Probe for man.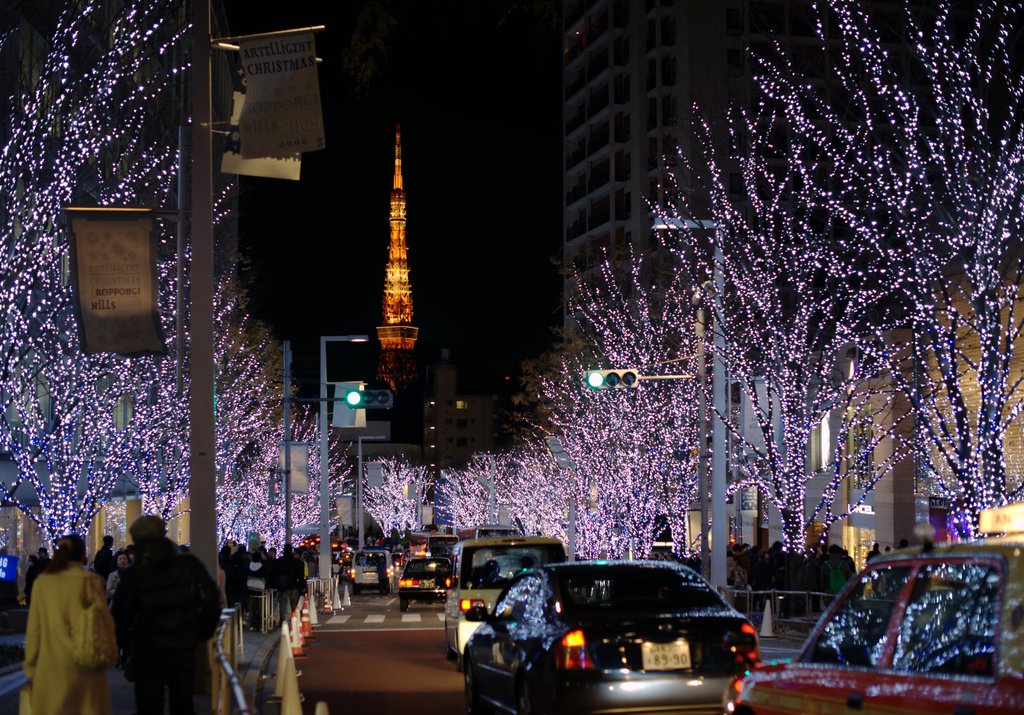
Probe result: l=244, t=549, r=261, b=611.
